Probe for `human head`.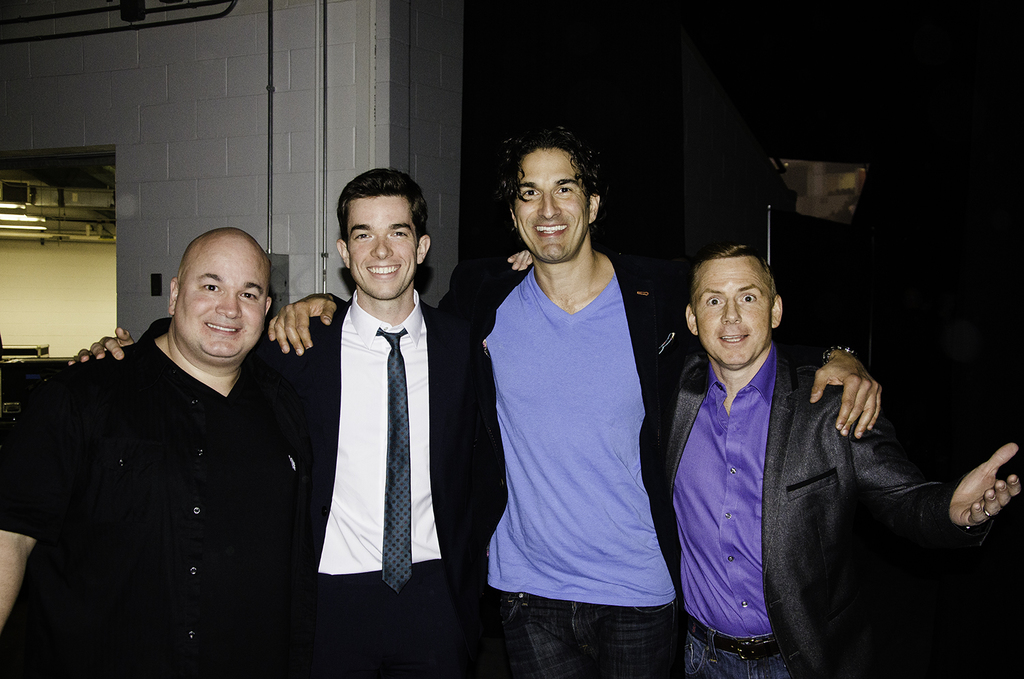
Probe result: 163/228/274/359.
